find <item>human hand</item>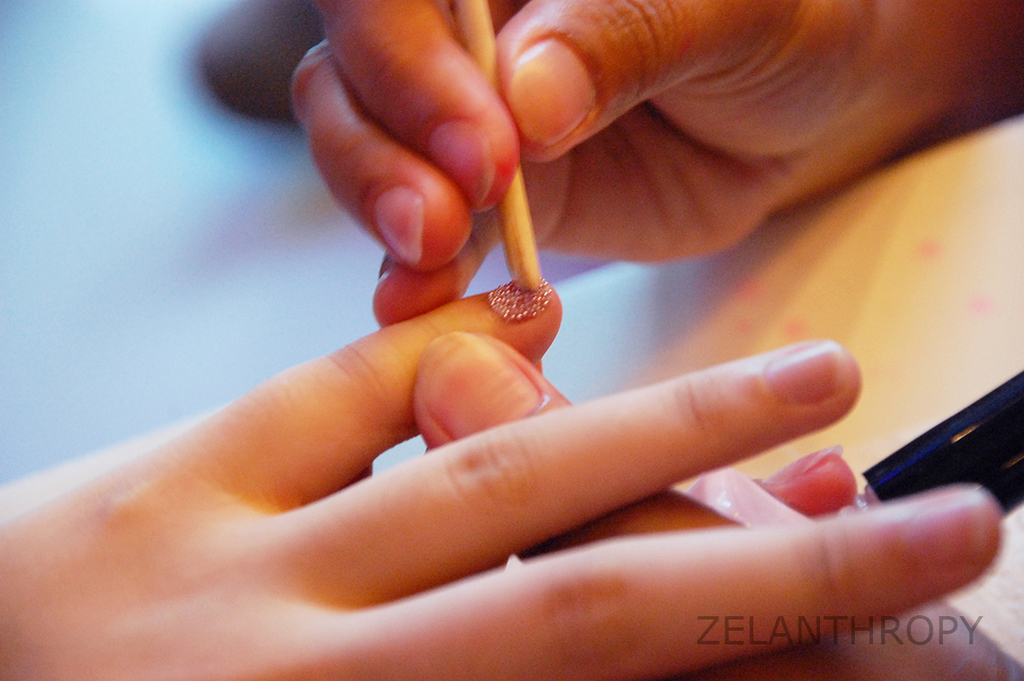
288:0:1023:326
